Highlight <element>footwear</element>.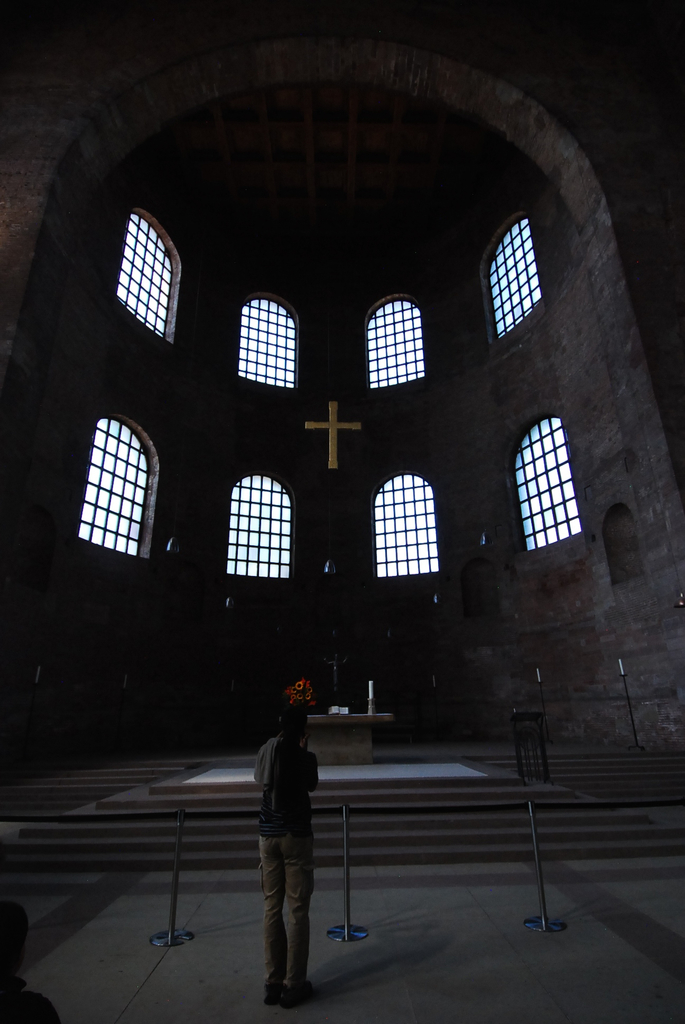
Highlighted region: [left=276, top=994, right=315, bottom=1008].
